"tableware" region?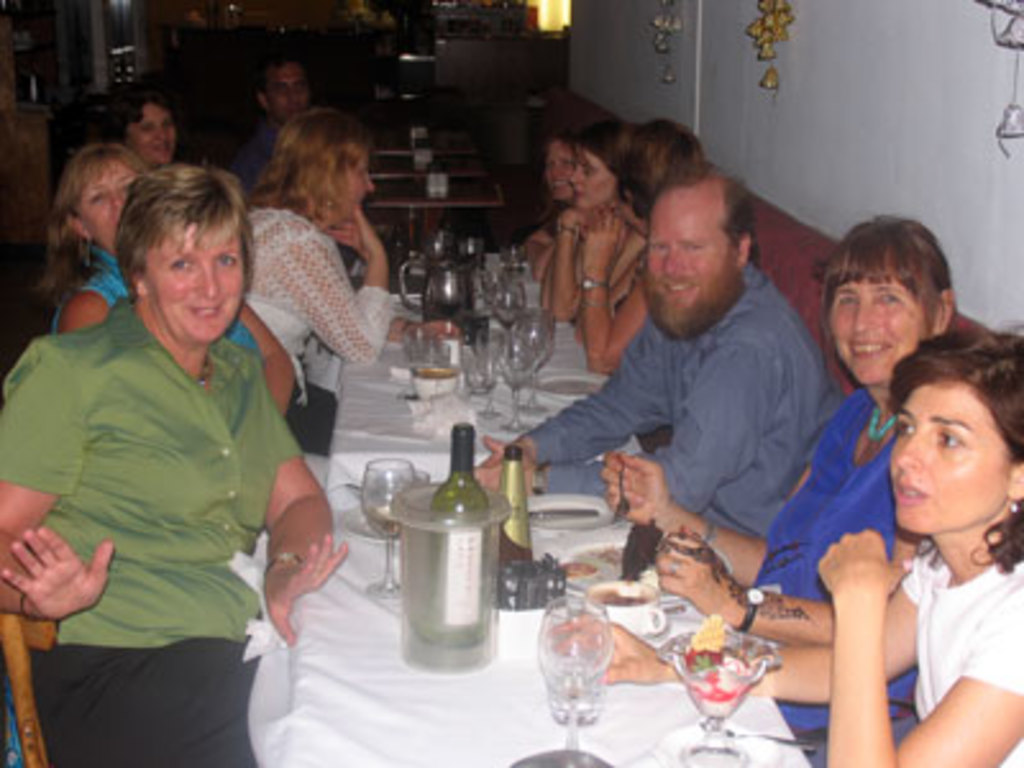
x1=468, y1=328, x2=507, y2=420
